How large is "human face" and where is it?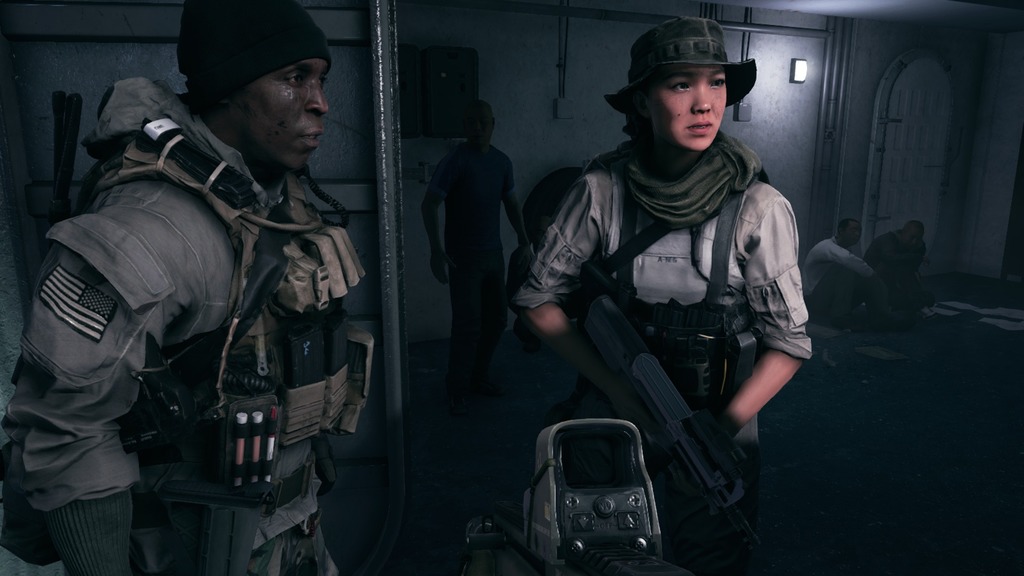
Bounding box: {"left": 238, "top": 58, "right": 328, "bottom": 173}.
